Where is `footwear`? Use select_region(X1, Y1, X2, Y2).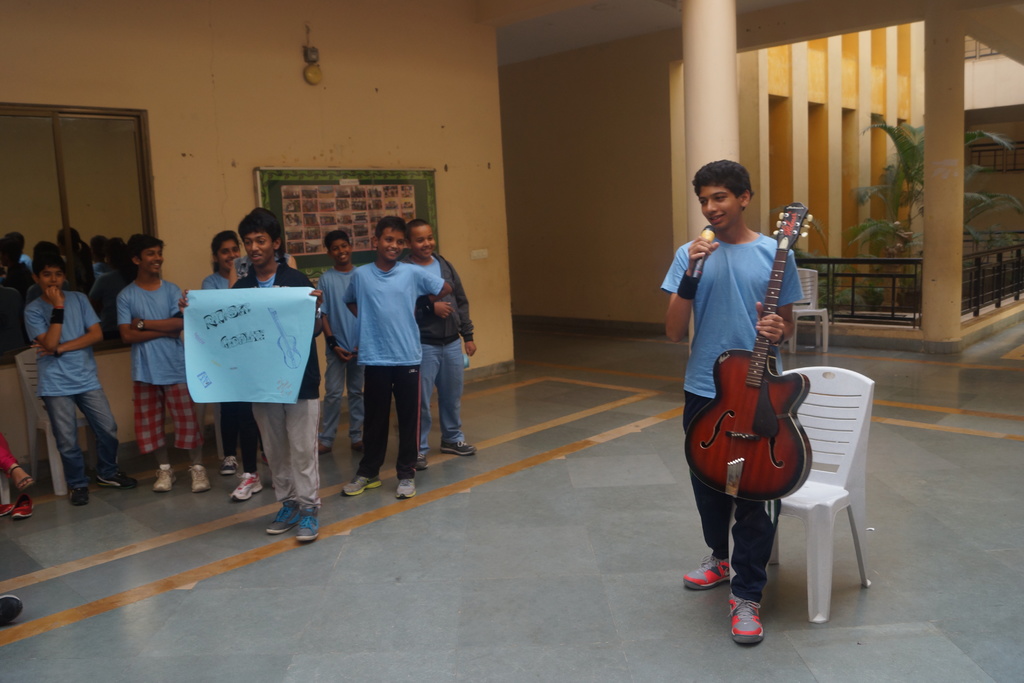
select_region(726, 589, 765, 646).
